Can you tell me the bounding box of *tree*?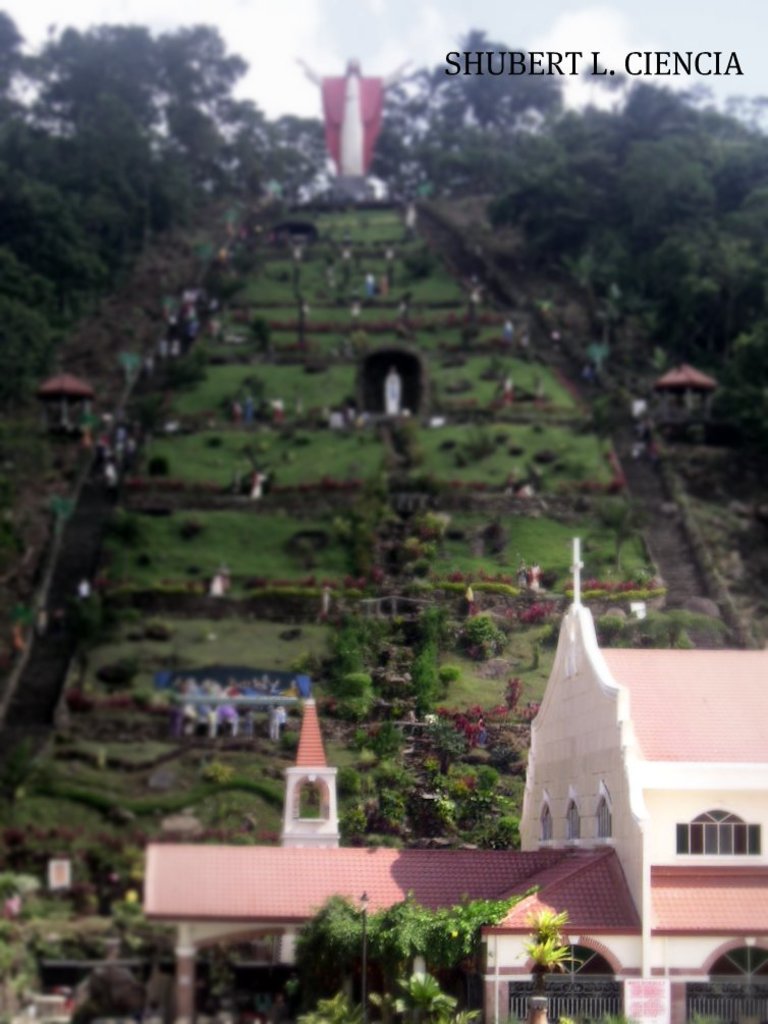
BBox(154, 18, 248, 109).
